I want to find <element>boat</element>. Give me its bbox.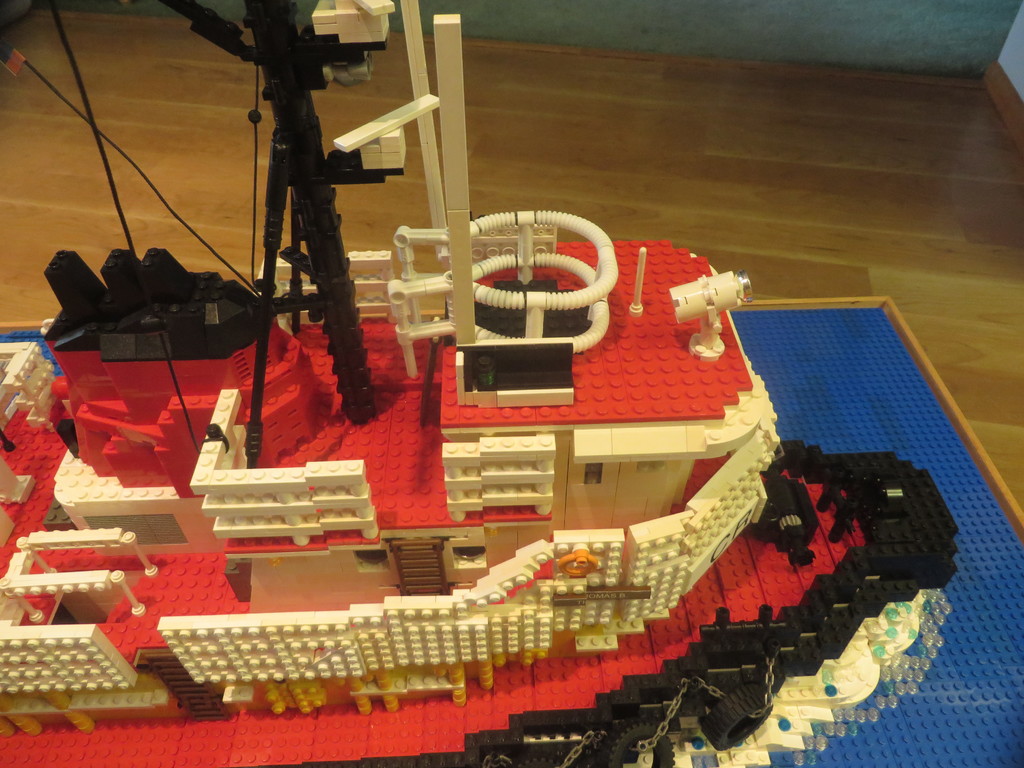
<bbox>0, 0, 961, 767</bbox>.
